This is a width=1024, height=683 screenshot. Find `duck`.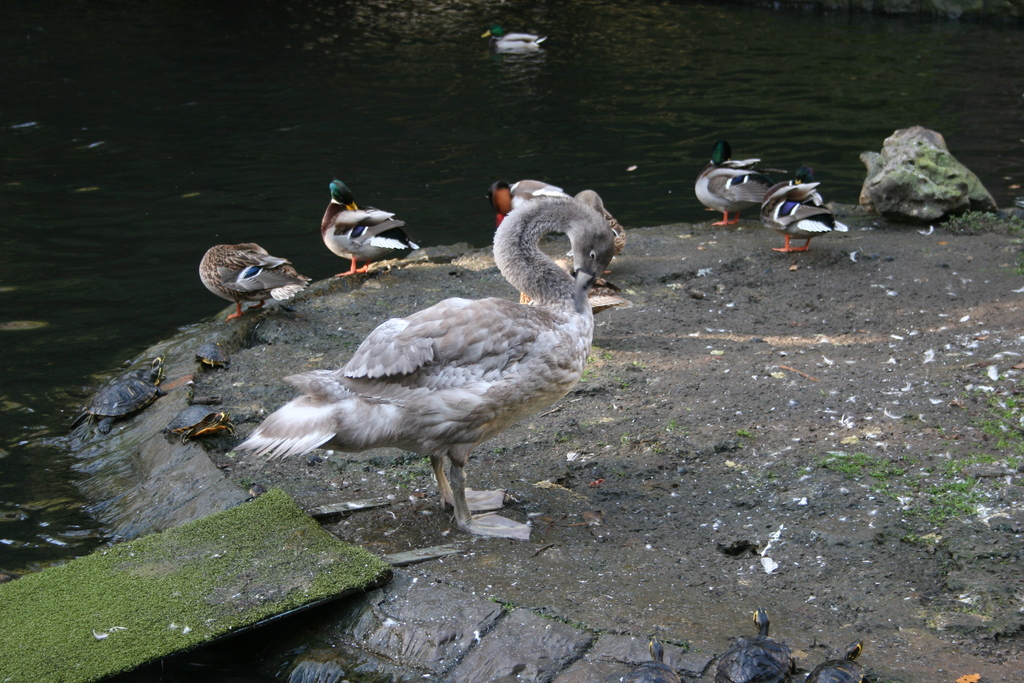
Bounding box: (762,165,845,255).
